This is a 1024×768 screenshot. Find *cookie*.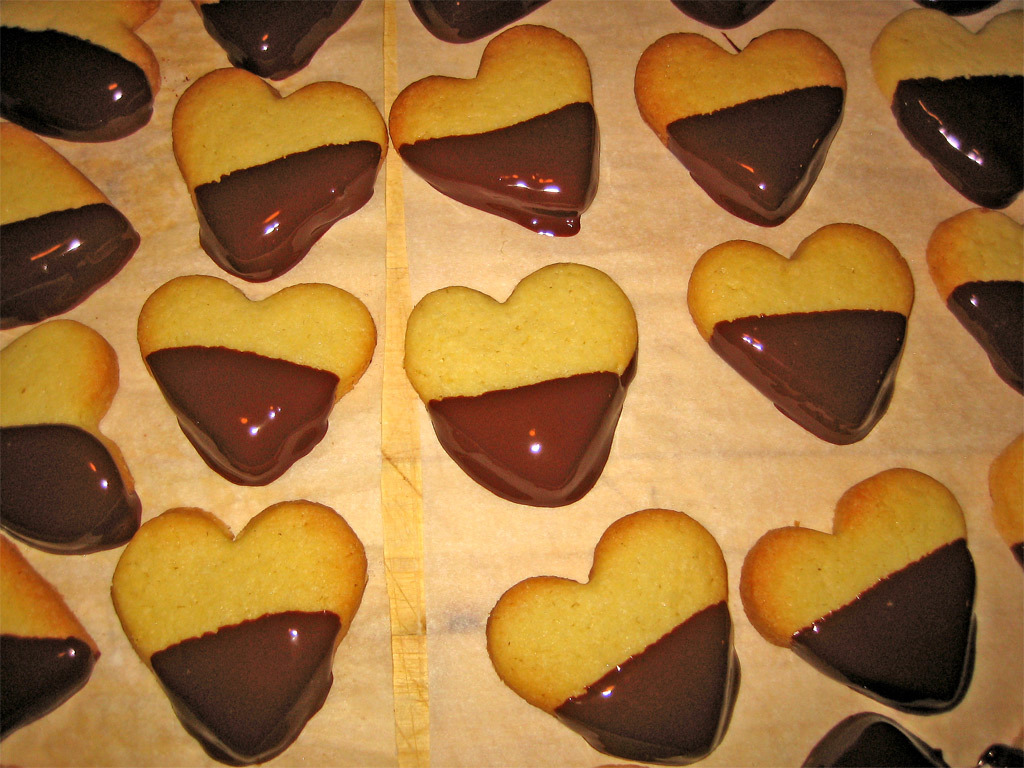
Bounding box: Rect(925, 207, 1023, 400).
